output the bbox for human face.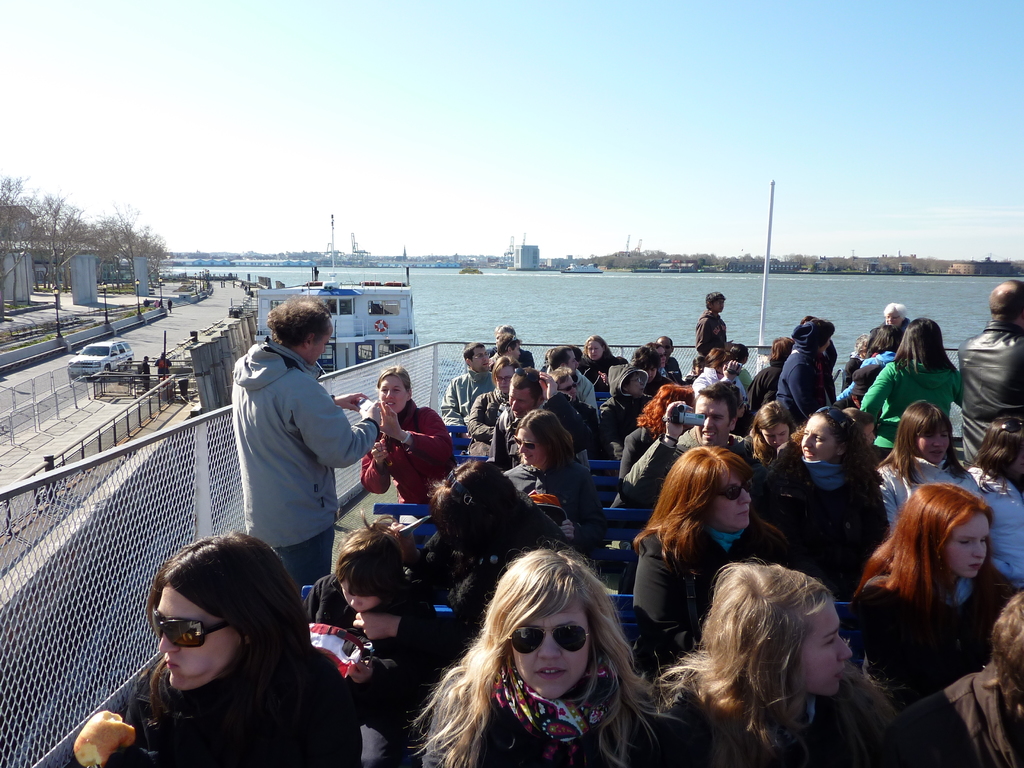
(583,337,611,358).
